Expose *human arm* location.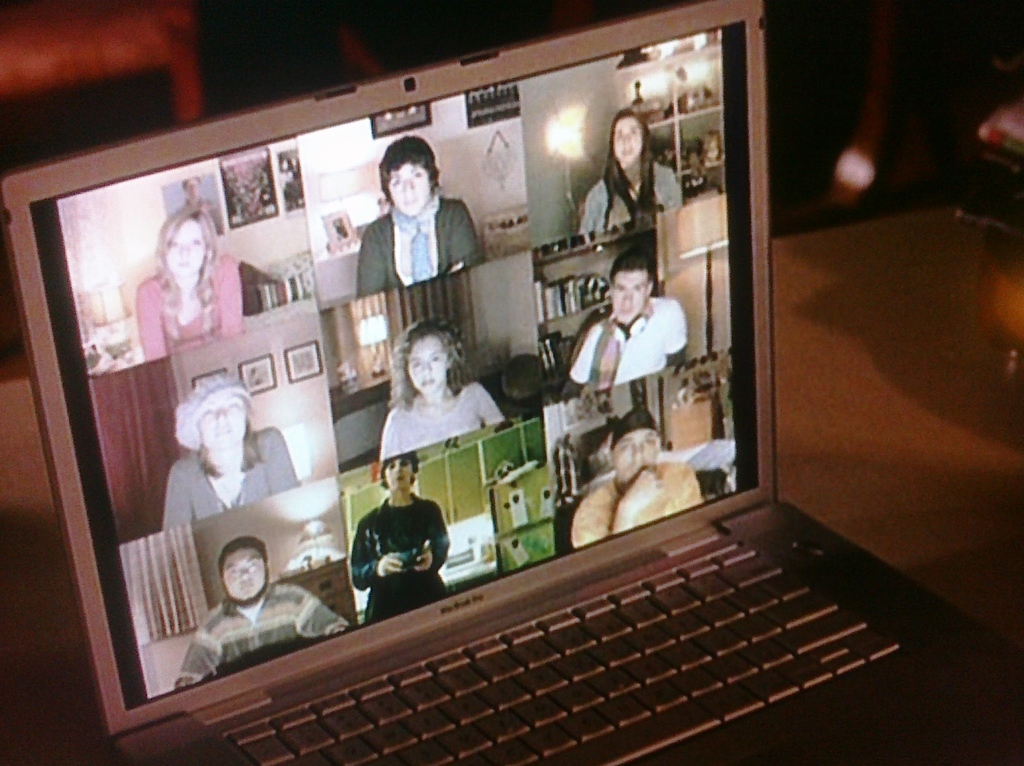
Exposed at <region>570, 466, 662, 548</region>.
